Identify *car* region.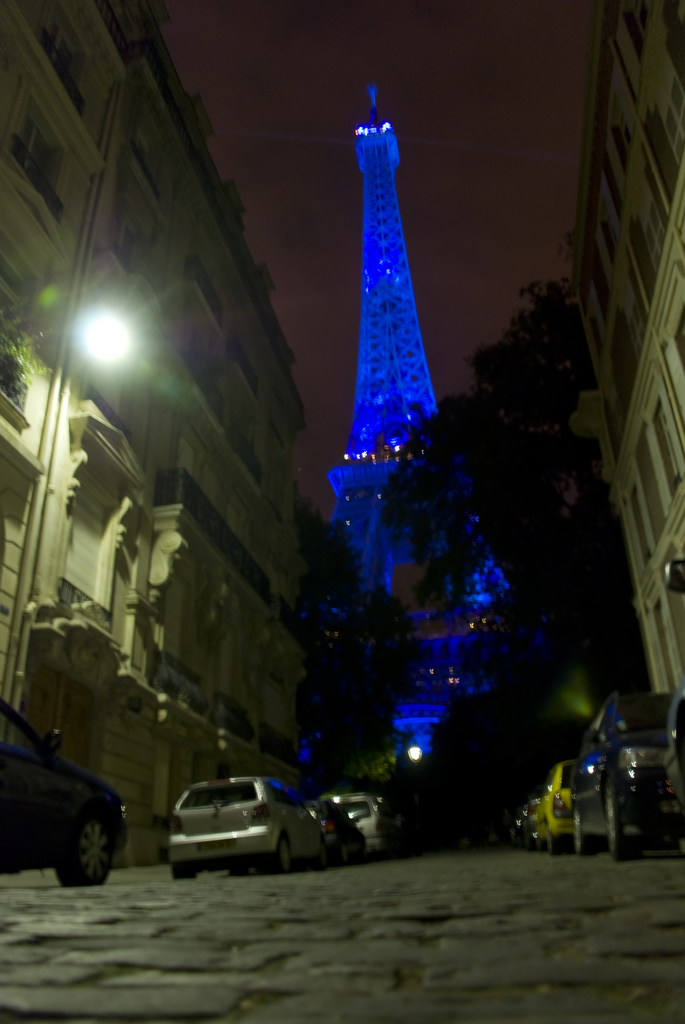
Region: <bbox>331, 788, 394, 858</bbox>.
